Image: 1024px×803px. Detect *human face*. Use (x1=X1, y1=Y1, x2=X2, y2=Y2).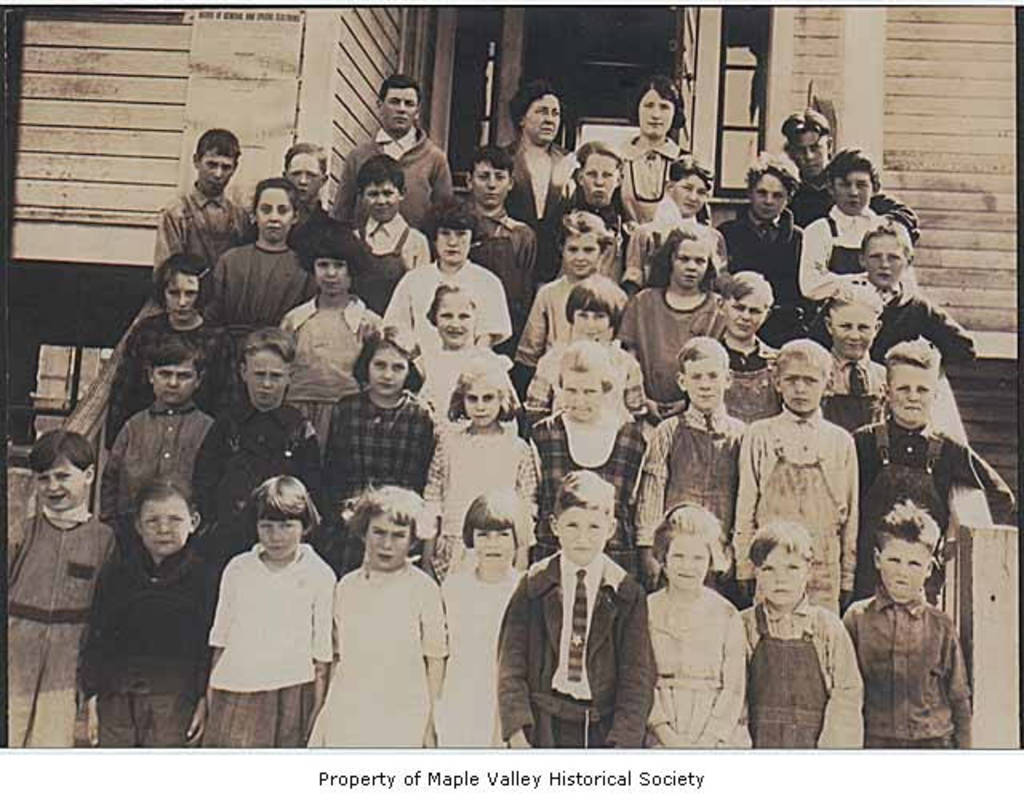
(x1=438, y1=293, x2=475, y2=350).
